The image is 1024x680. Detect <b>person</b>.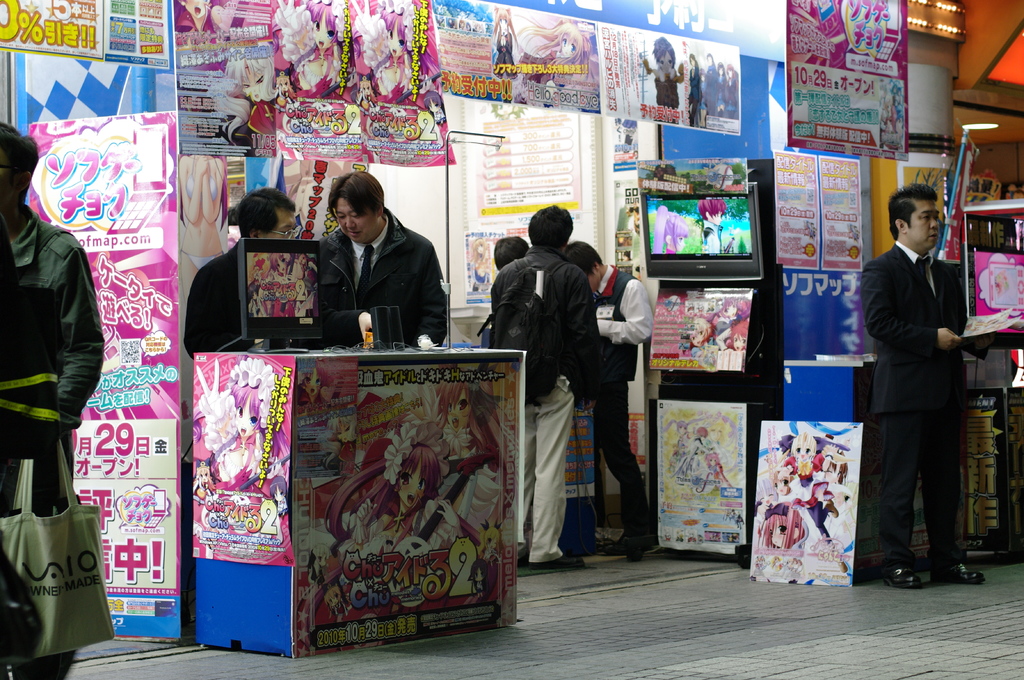
Detection: {"x1": 702, "y1": 288, "x2": 744, "y2": 322}.
